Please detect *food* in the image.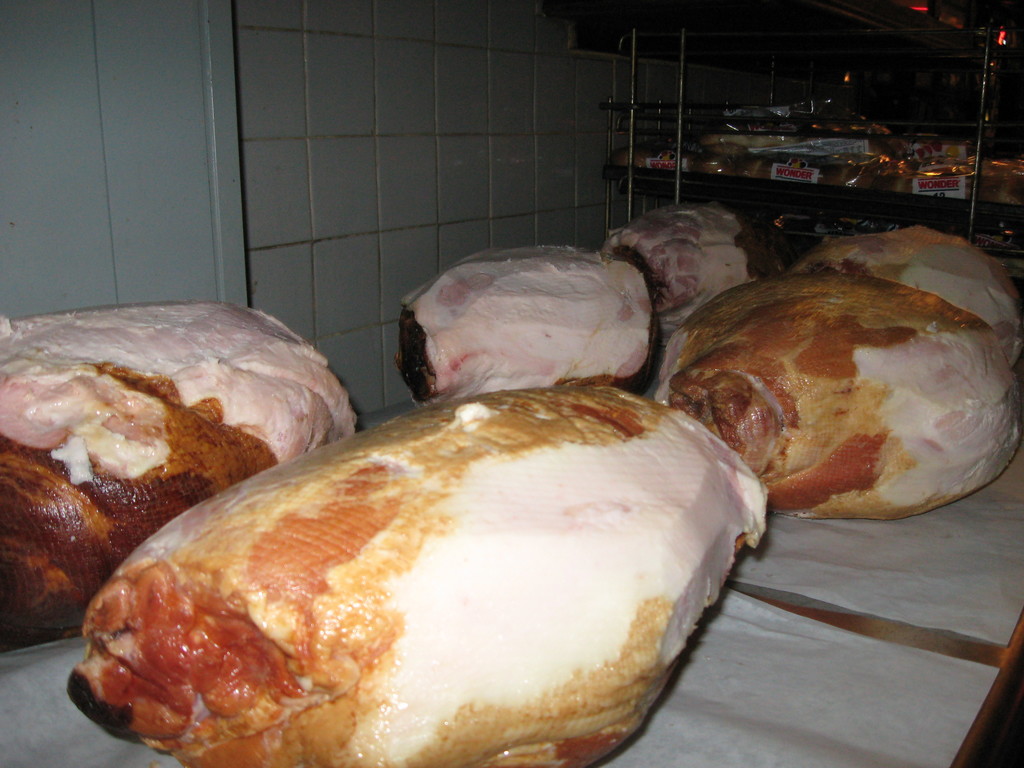
bbox=(0, 303, 360, 656).
